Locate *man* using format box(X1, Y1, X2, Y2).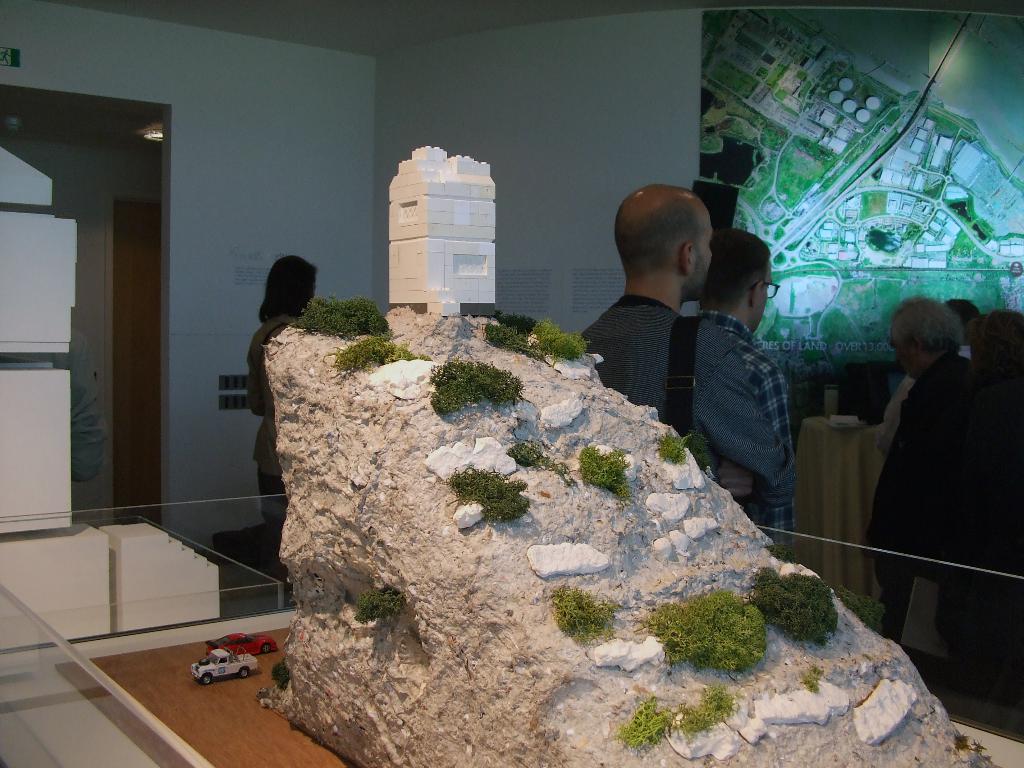
box(576, 182, 799, 505).
